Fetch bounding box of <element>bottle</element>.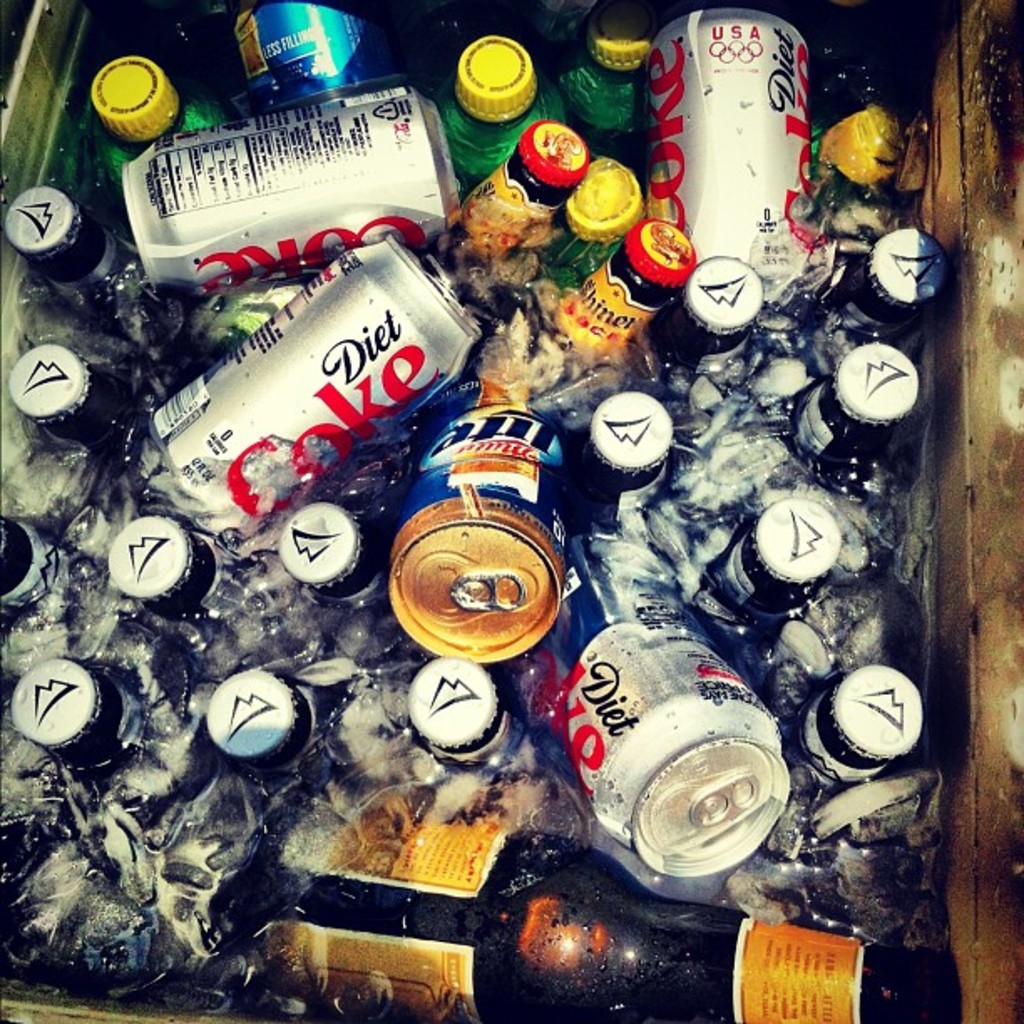
Bbox: <box>105,52,241,197</box>.
